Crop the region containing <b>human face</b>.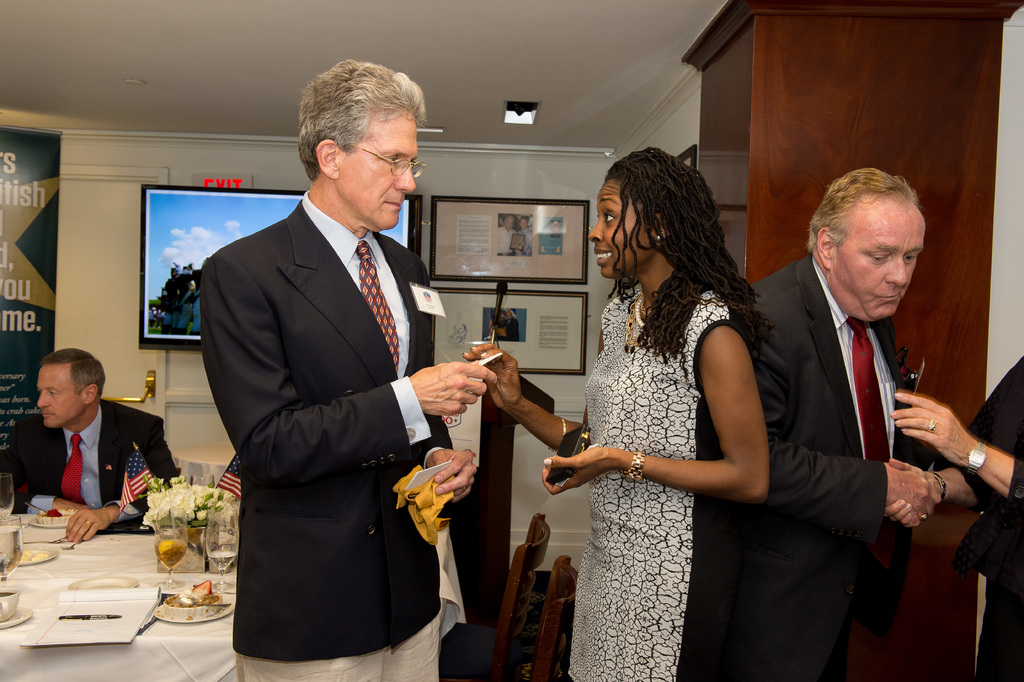
Crop region: {"left": 36, "top": 362, "right": 79, "bottom": 430}.
